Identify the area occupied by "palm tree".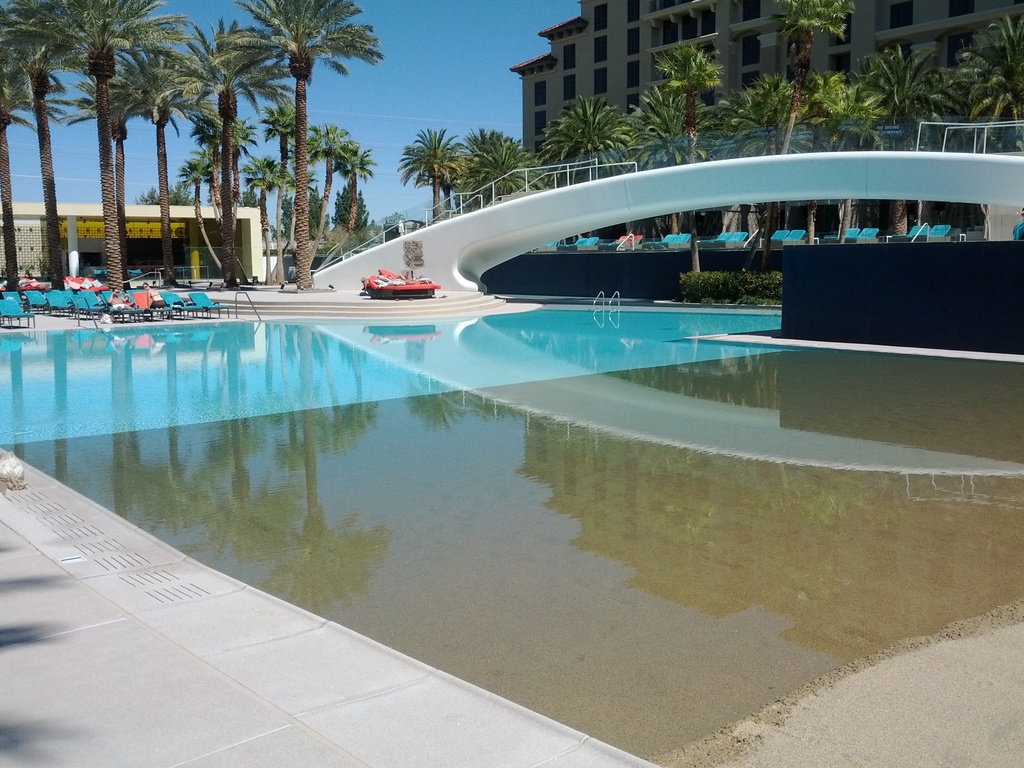
Area: box=[451, 125, 524, 183].
